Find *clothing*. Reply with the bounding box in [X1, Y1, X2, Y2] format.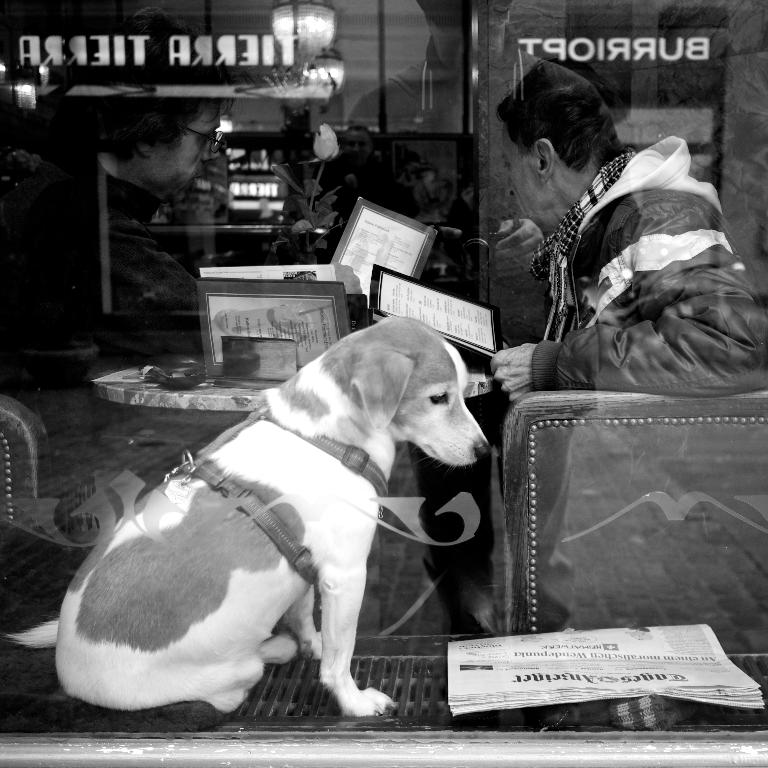
[408, 131, 767, 637].
